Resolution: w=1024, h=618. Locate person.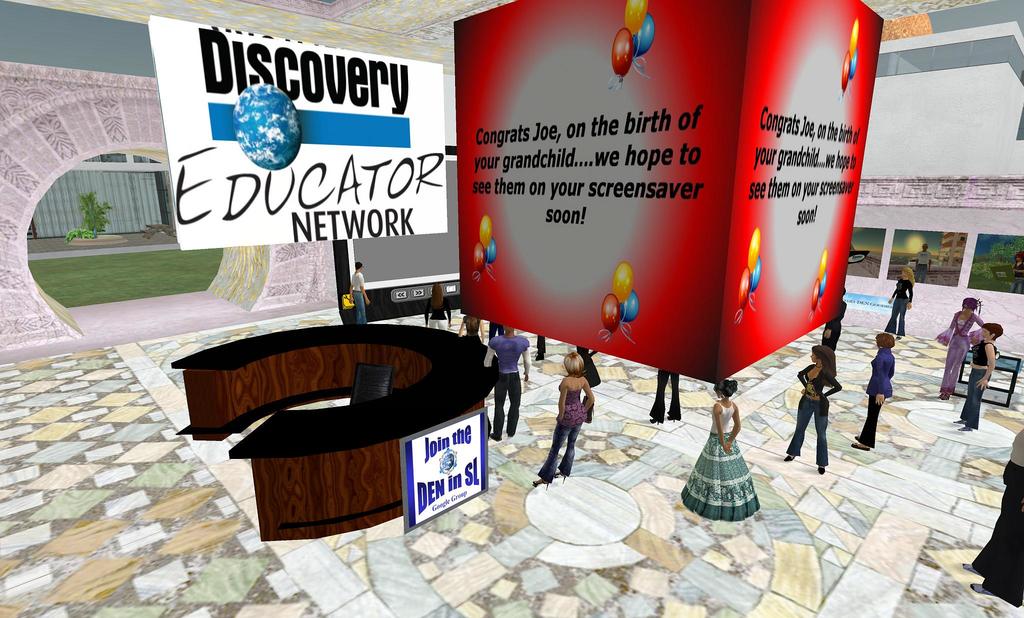
<bbox>815, 288, 846, 355</bbox>.
